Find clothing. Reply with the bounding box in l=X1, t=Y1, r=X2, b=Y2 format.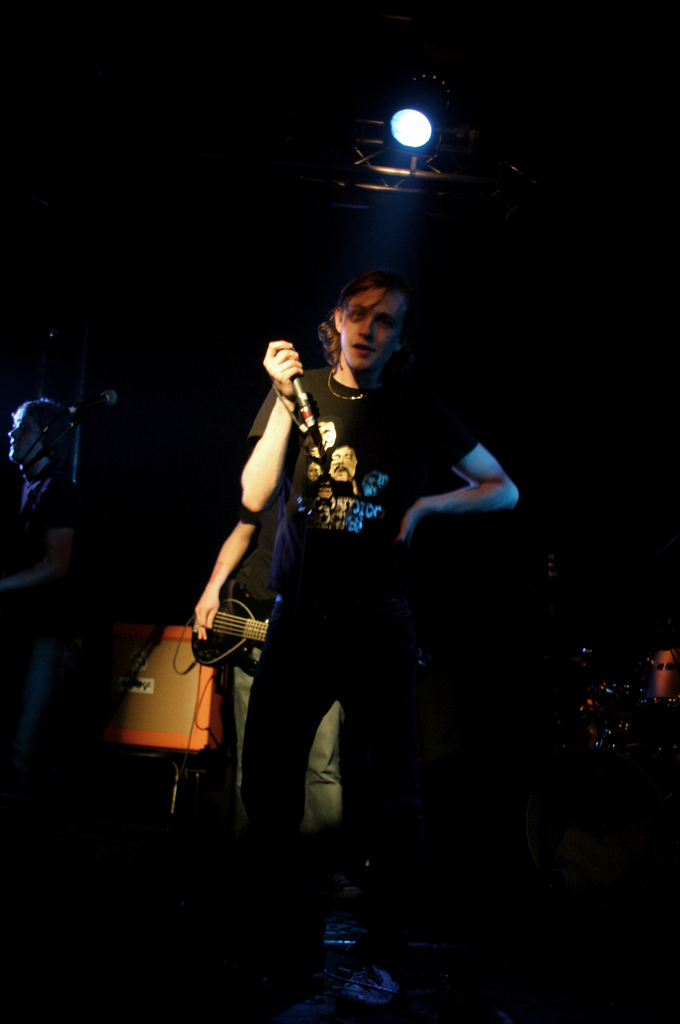
l=247, t=356, r=482, b=886.
